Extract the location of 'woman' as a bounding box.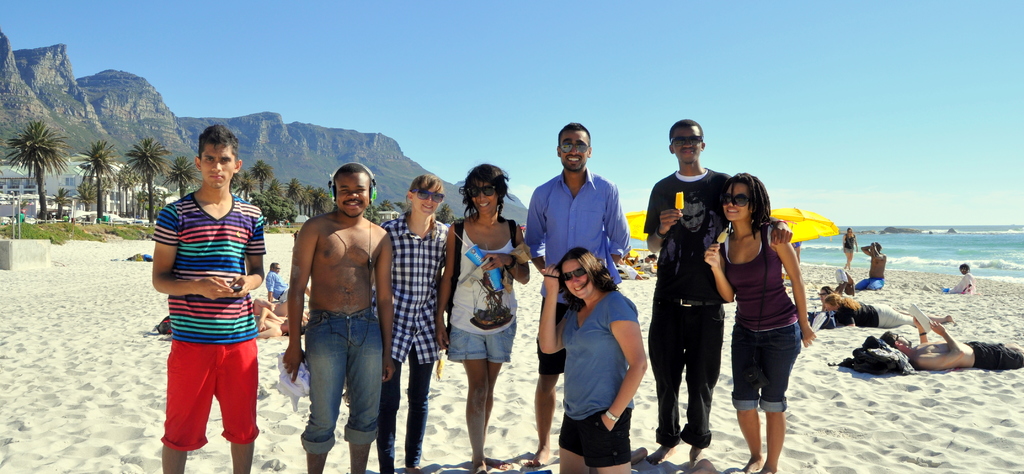
(left=538, top=244, right=646, bottom=473).
